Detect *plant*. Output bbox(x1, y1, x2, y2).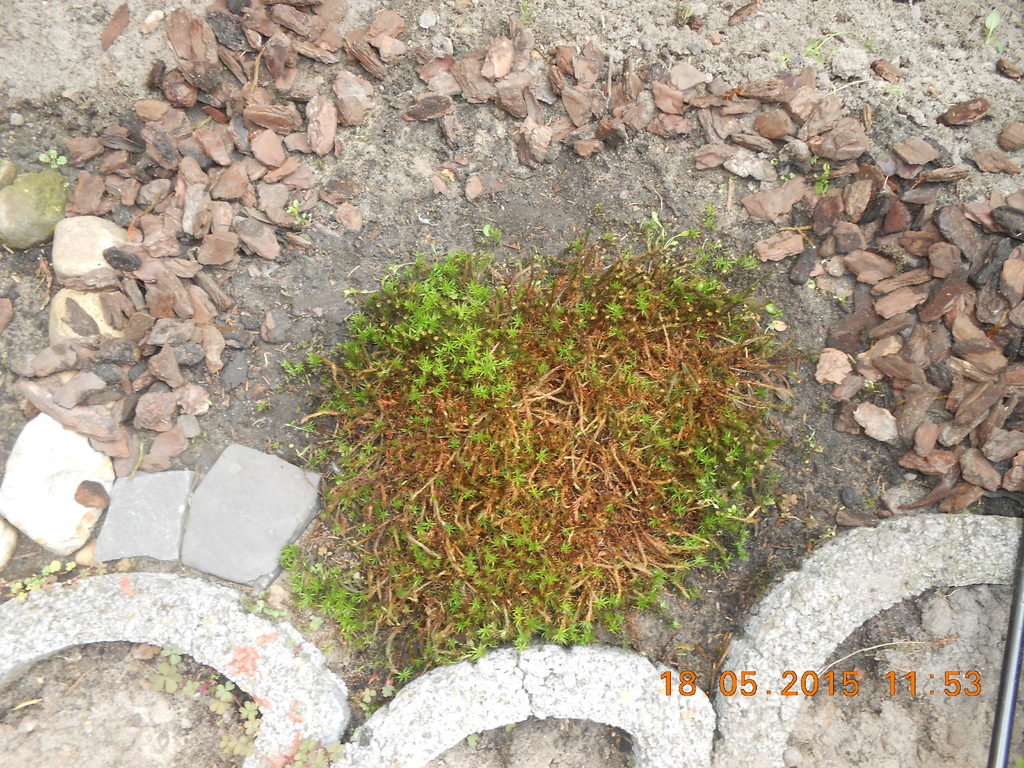
bbox(807, 278, 817, 289).
